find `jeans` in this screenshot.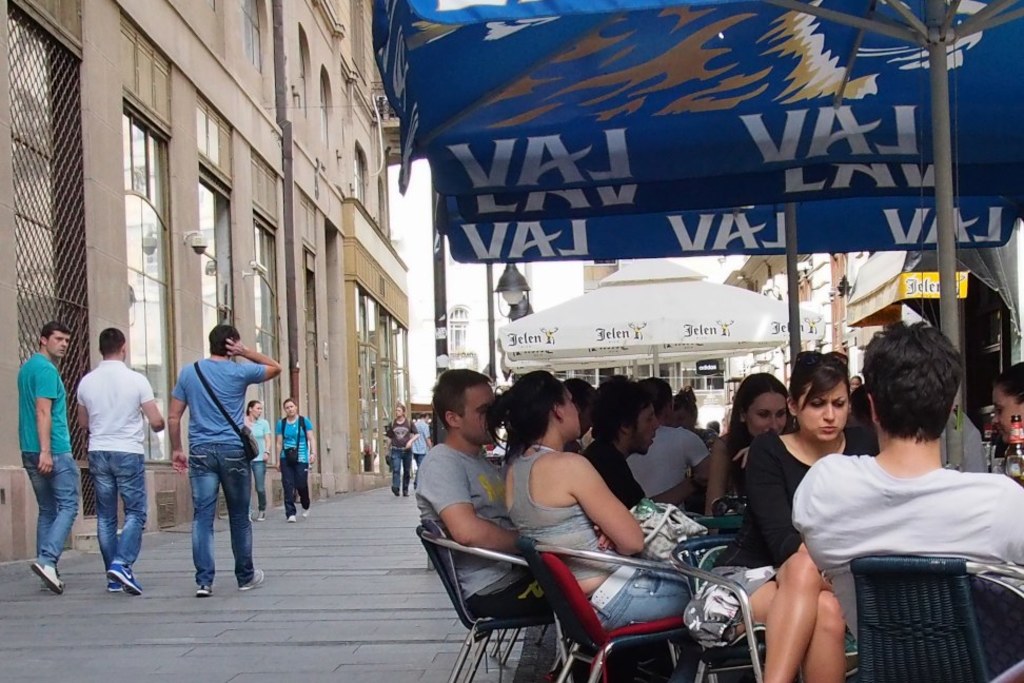
The bounding box for `jeans` is 252/458/267/509.
